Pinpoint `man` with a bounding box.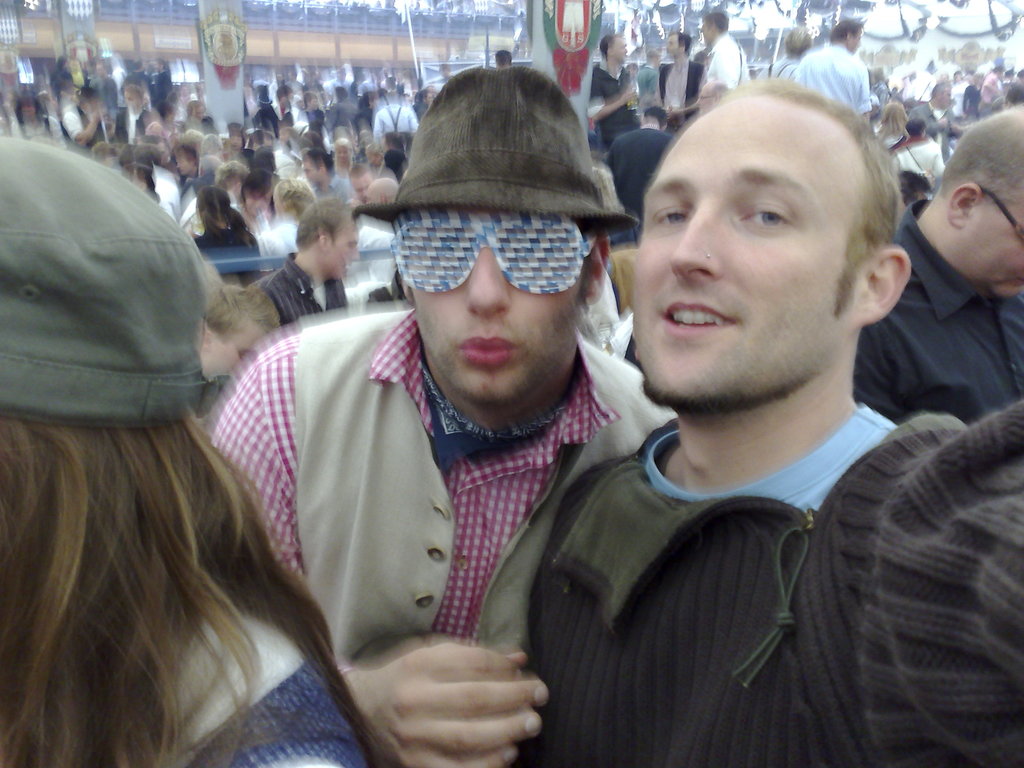
select_region(586, 31, 643, 154).
